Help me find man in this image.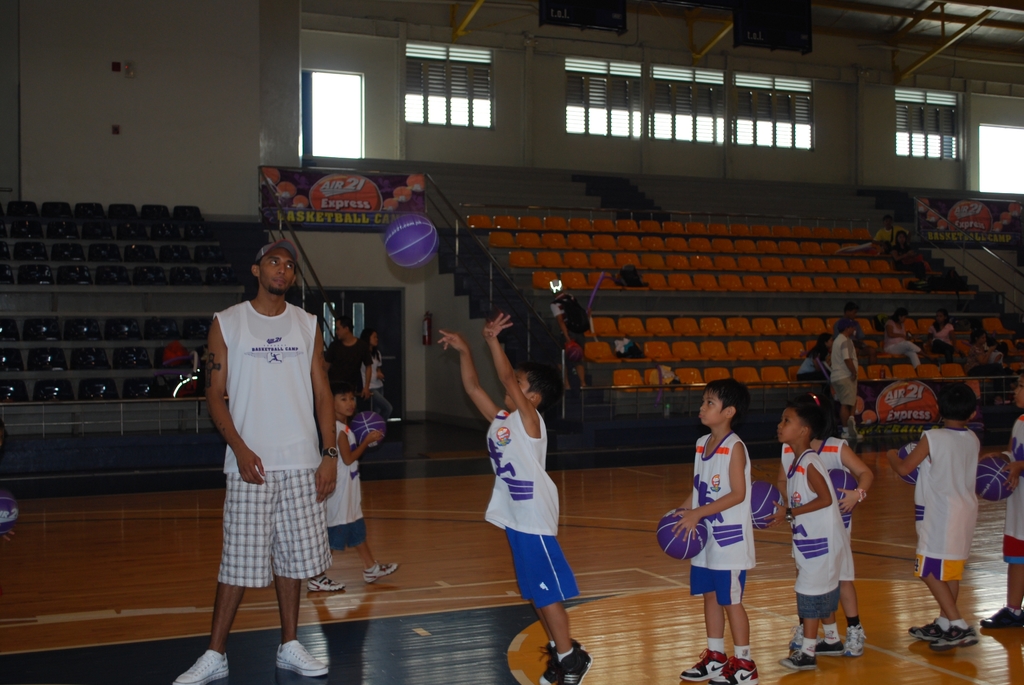
Found it: locate(189, 223, 359, 663).
